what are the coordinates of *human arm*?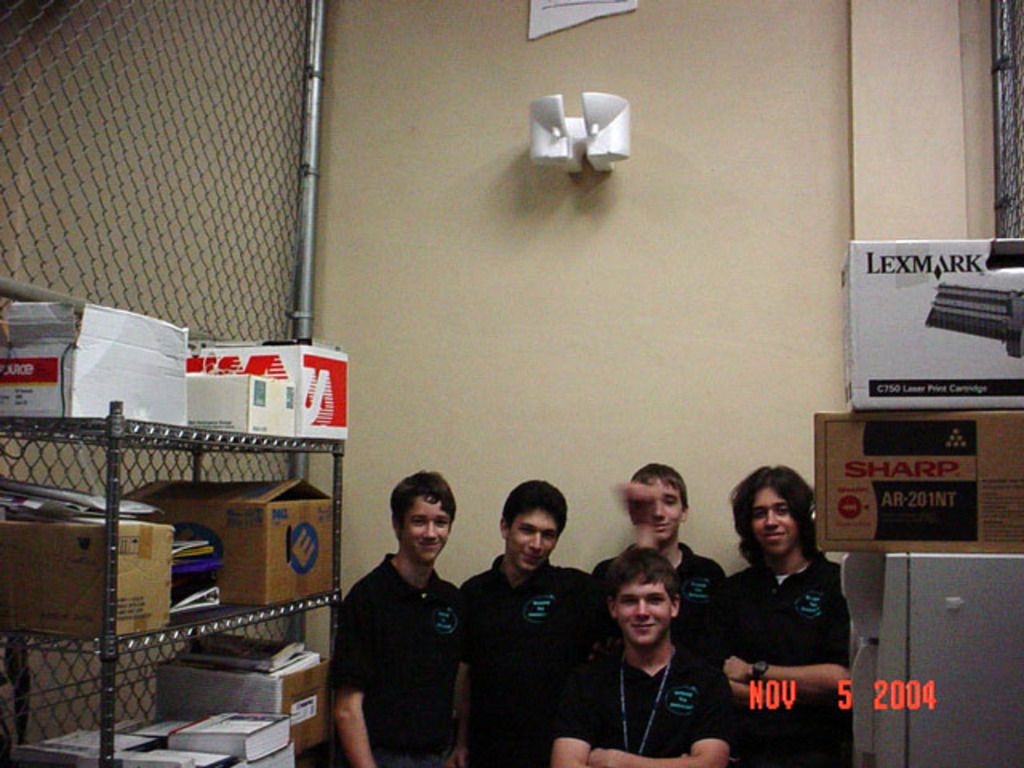
region(450, 589, 472, 766).
